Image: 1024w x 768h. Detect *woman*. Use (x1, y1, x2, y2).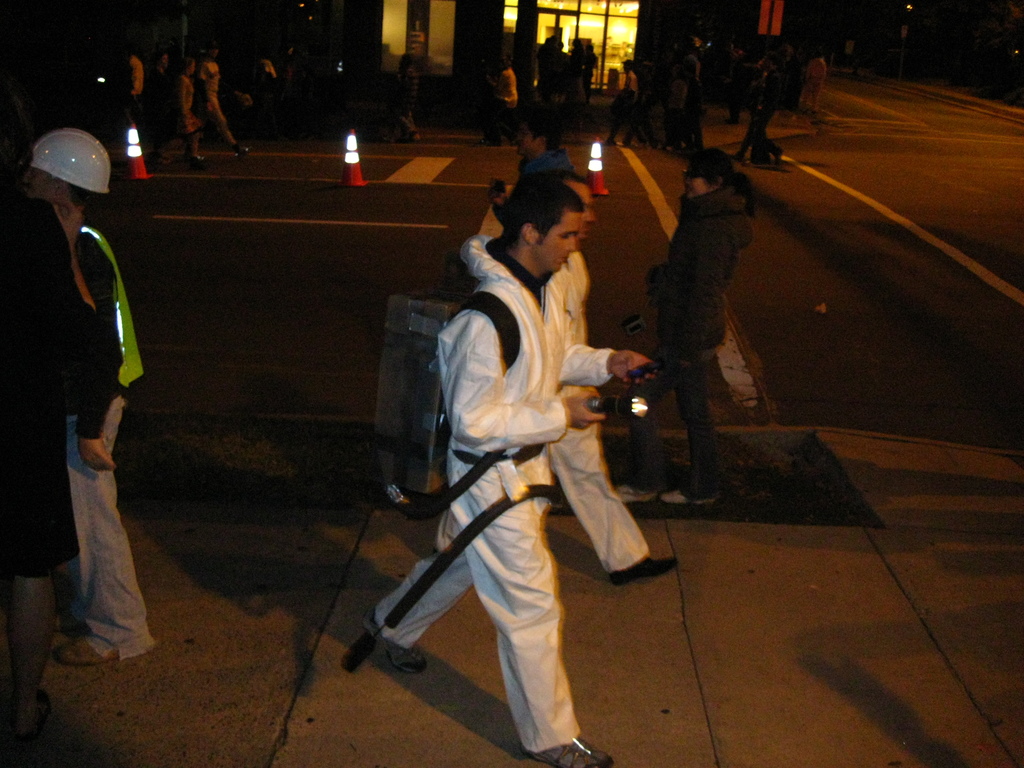
(614, 146, 755, 504).
